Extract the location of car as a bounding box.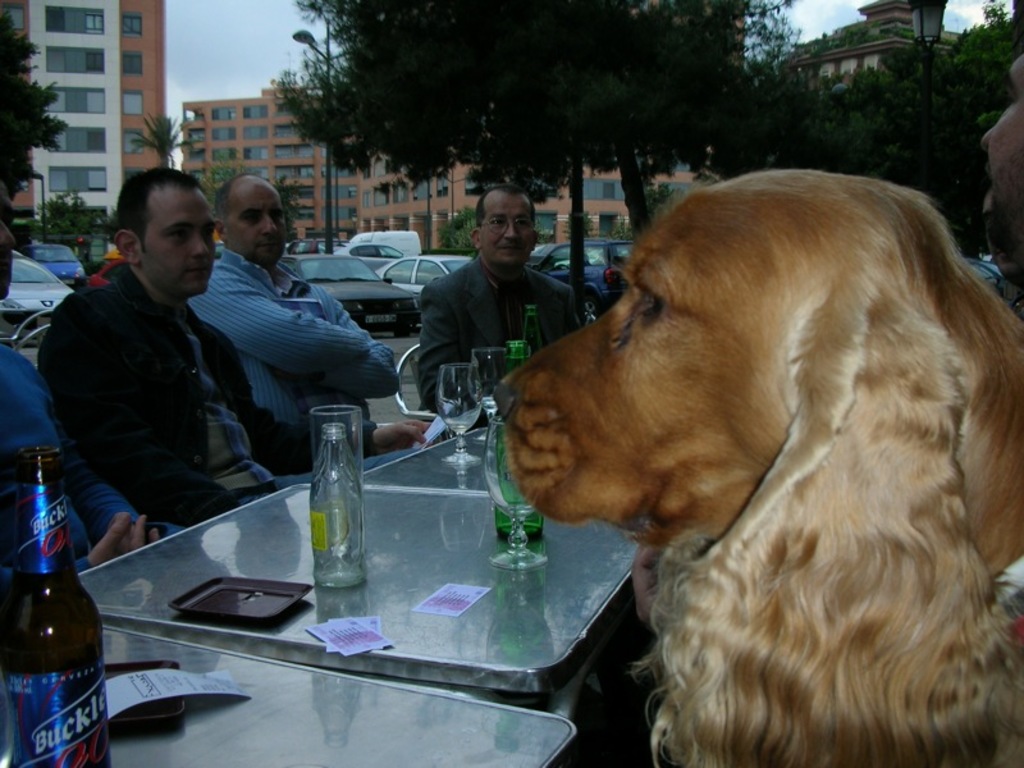
<bbox>276, 253, 416, 338</bbox>.
